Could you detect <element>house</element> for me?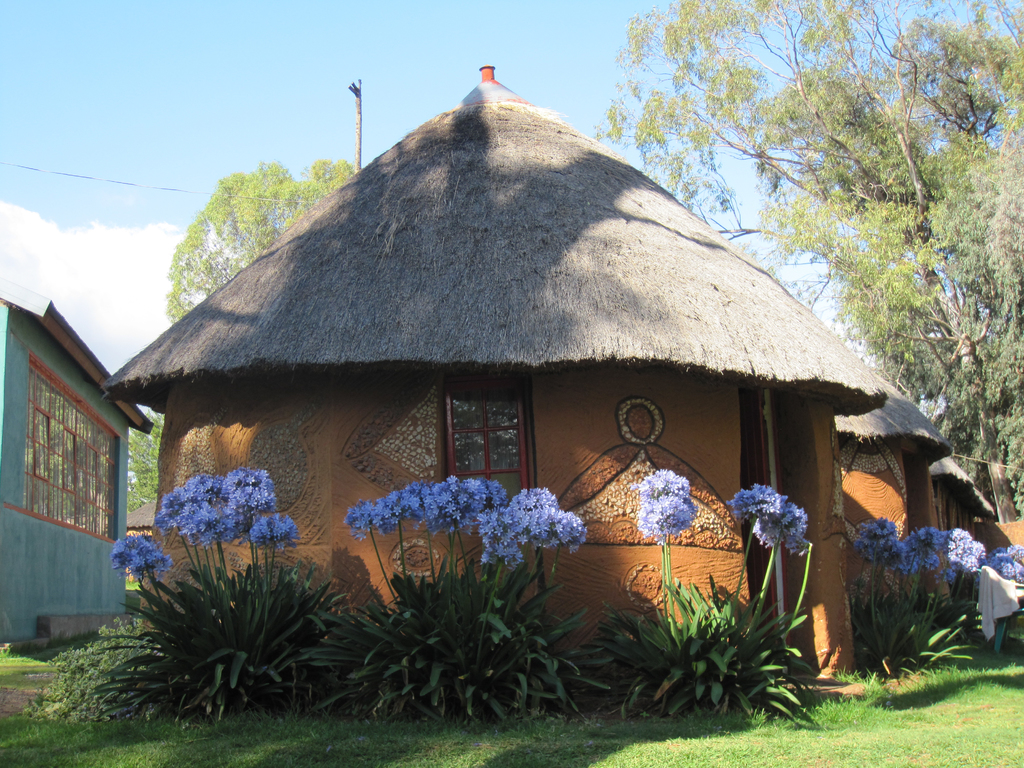
Detection result: left=99, top=68, right=886, bottom=691.
